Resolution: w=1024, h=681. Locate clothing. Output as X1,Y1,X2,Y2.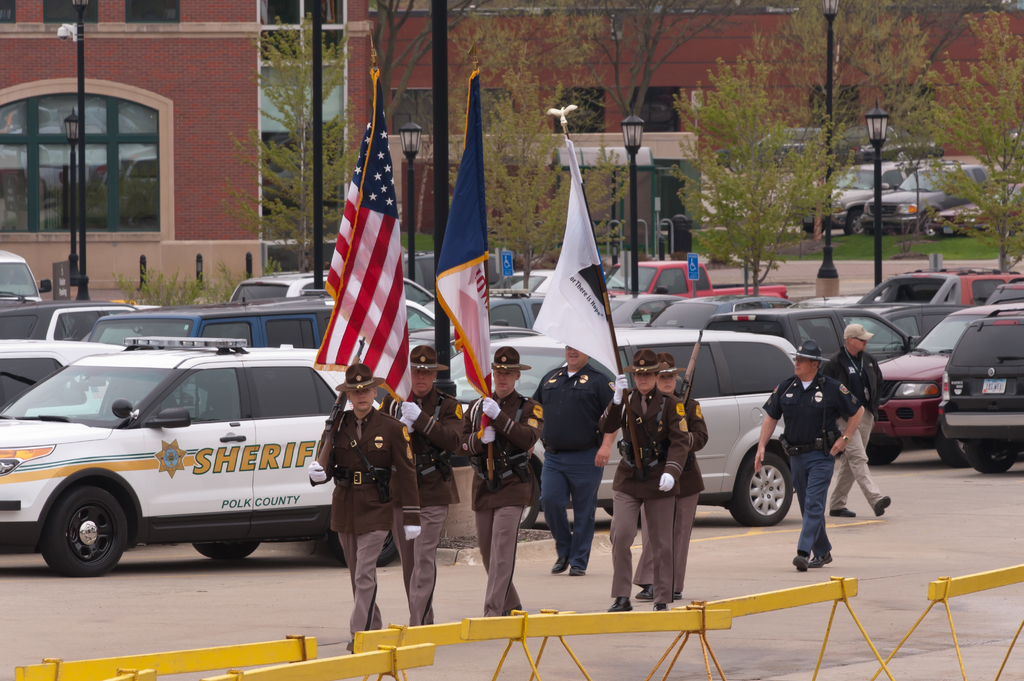
450,384,547,618.
